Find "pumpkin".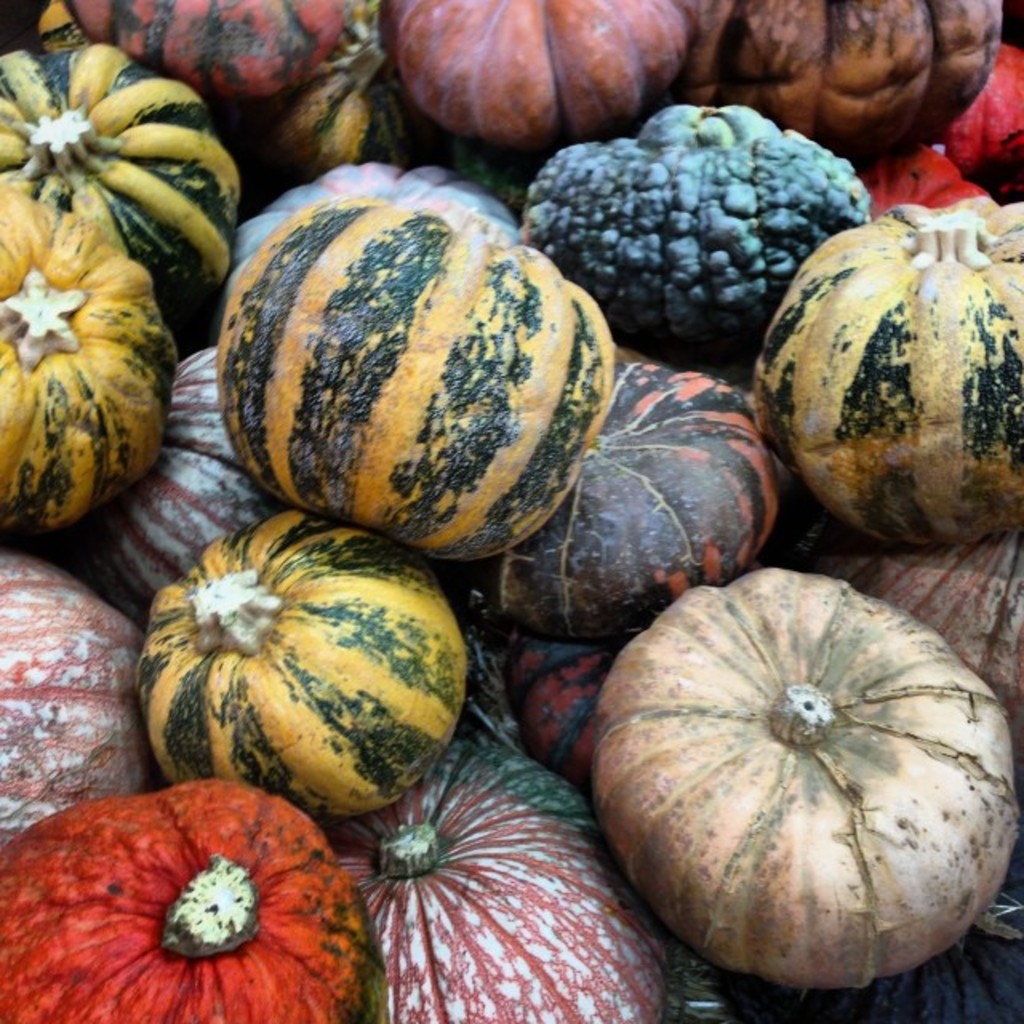
rect(520, 114, 866, 370).
